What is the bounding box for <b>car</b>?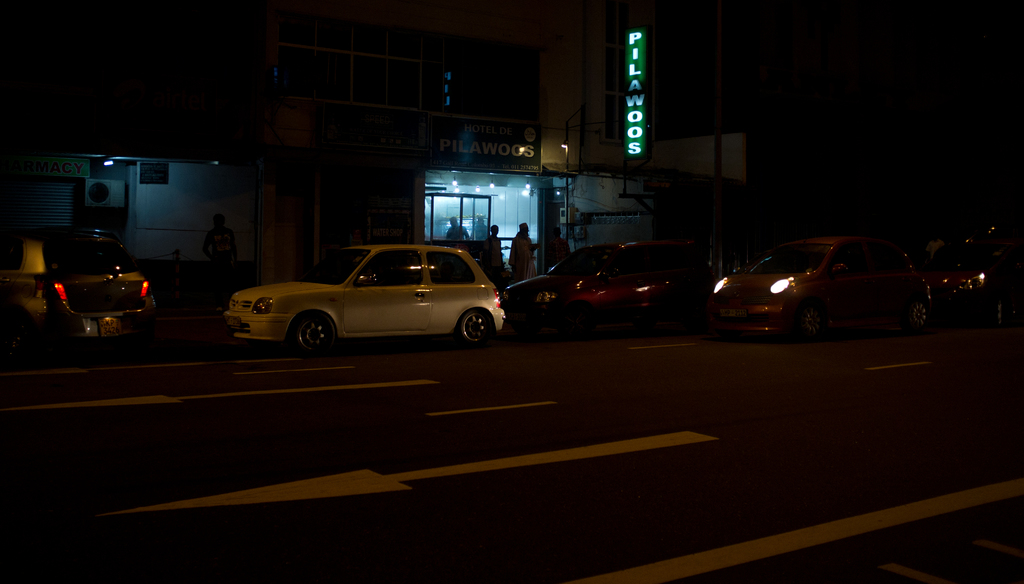
x1=504 y1=245 x2=707 y2=338.
